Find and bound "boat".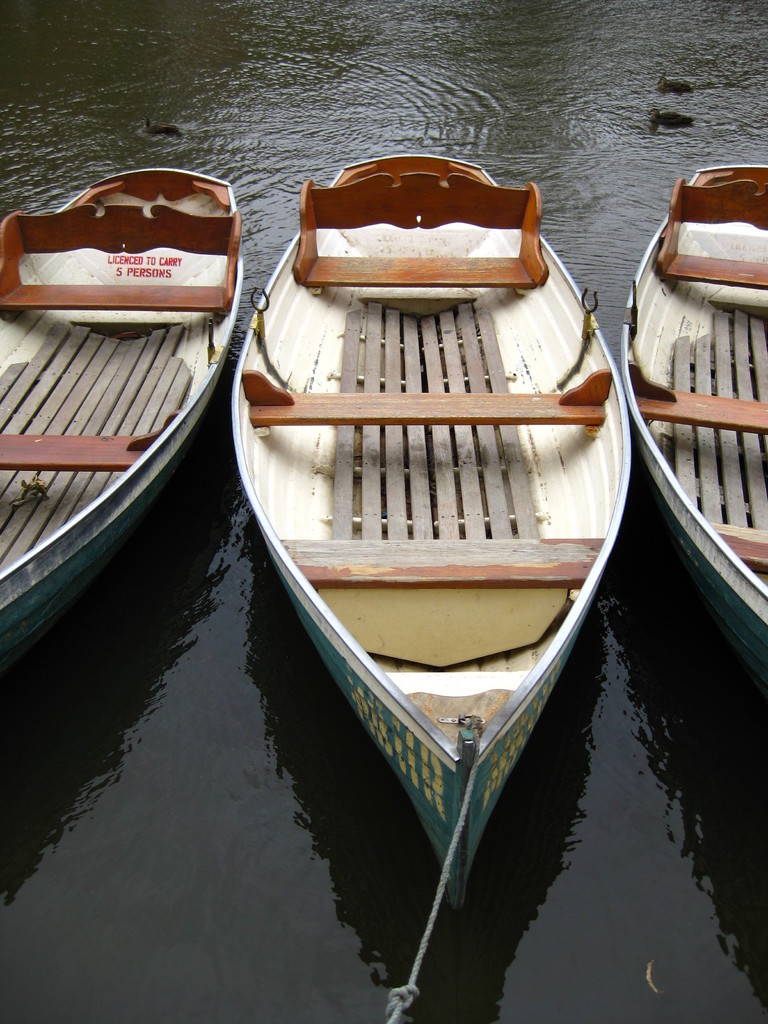
Bound: (left=237, top=106, right=672, bottom=920).
